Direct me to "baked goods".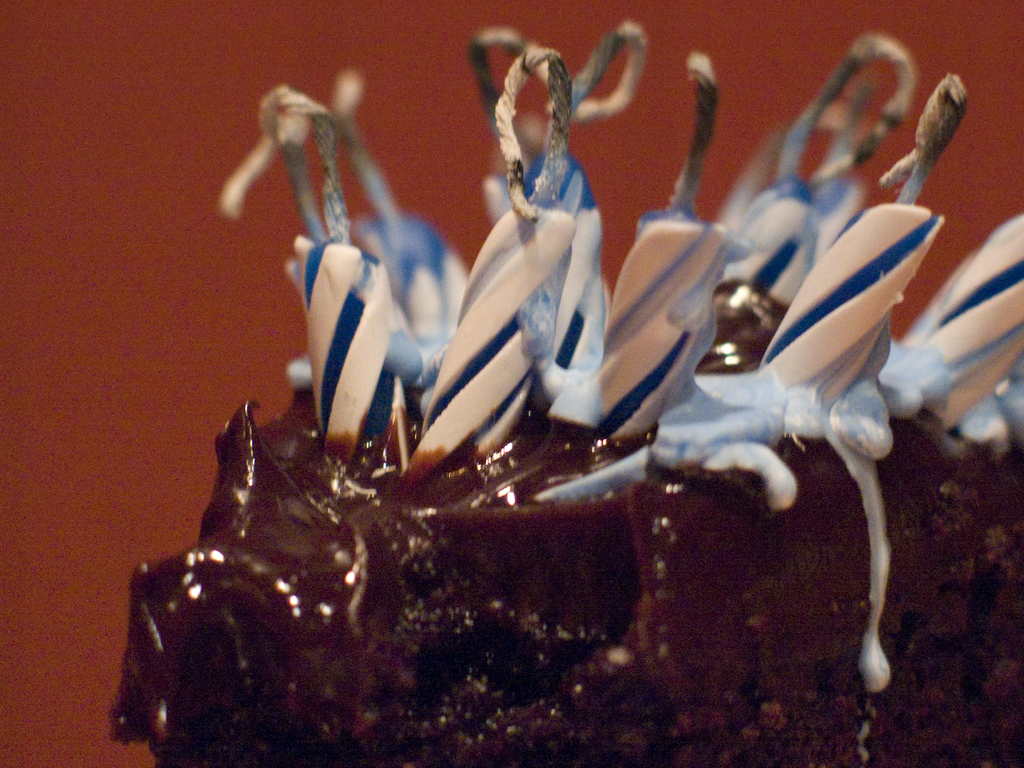
Direction: bbox(78, 68, 989, 724).
